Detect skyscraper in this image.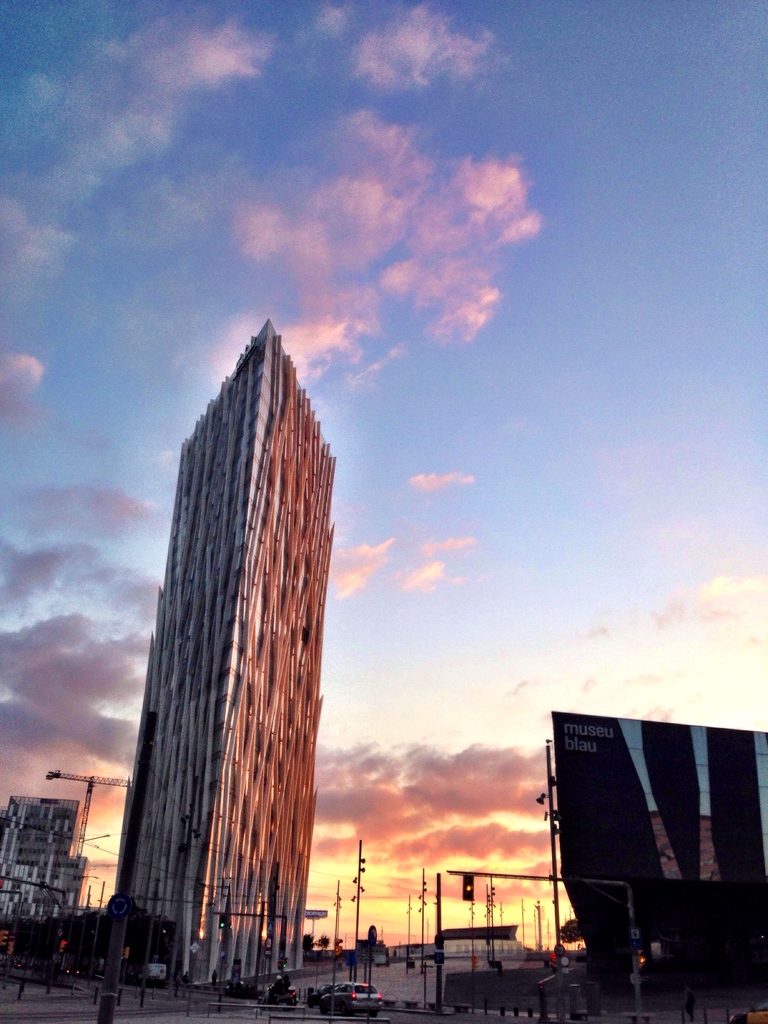
Detection: [102, 268, 356, 1023].
